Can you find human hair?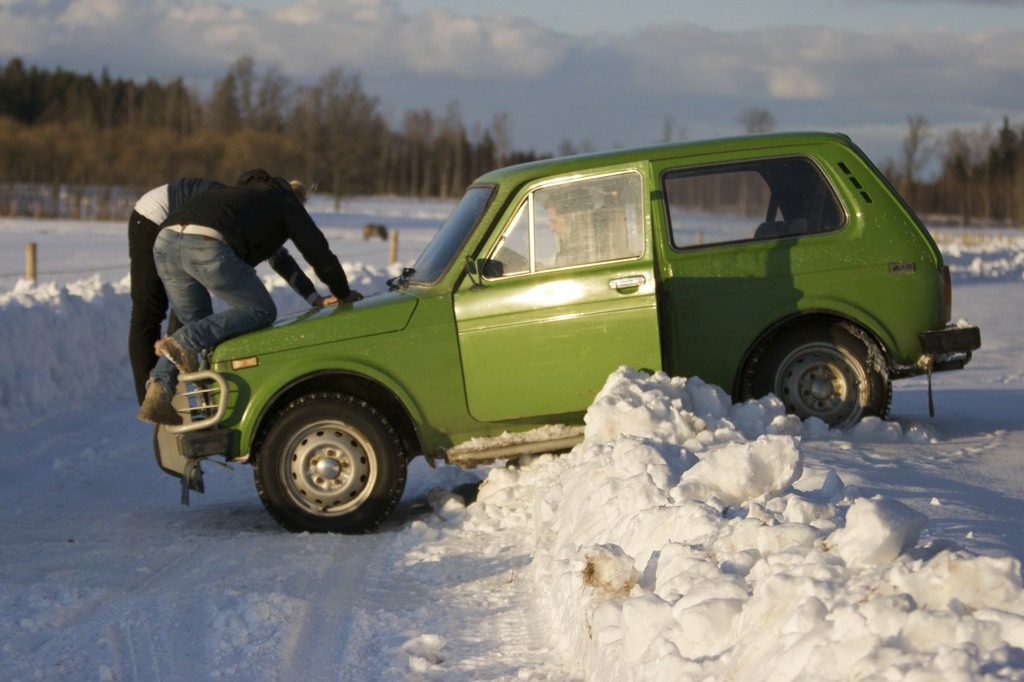
Yes, bounding box: rect(279, 179, 308, 212).
